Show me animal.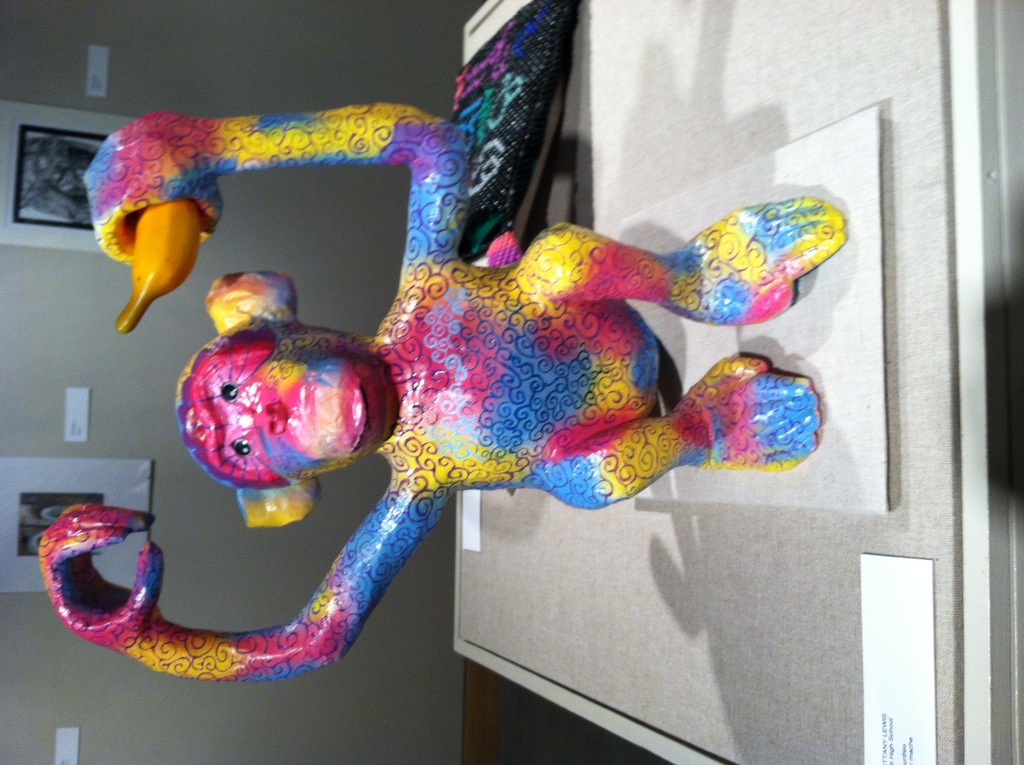
animal is here: 37,97,845,683.
